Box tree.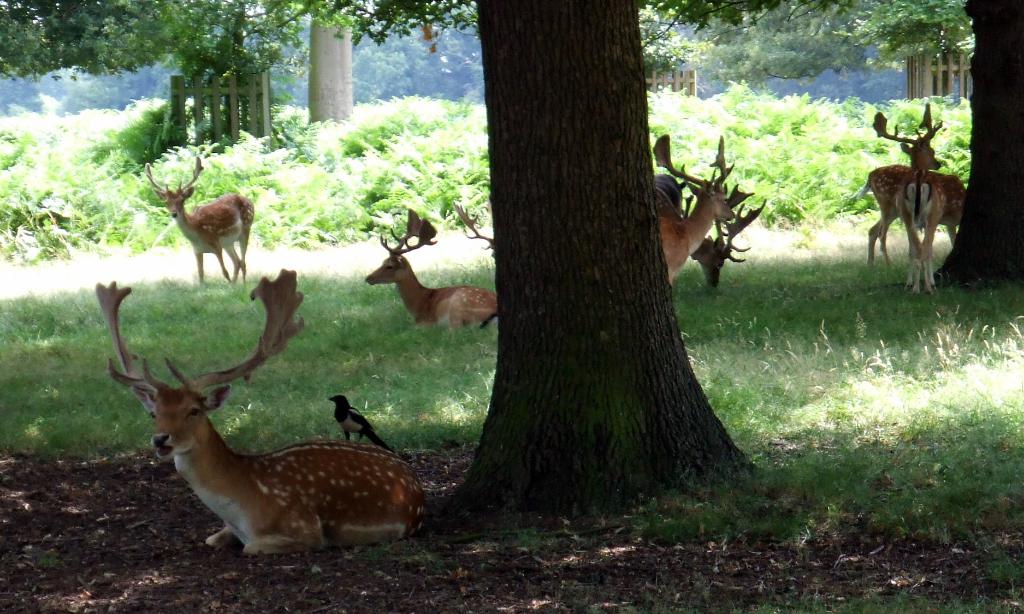
left=285, top=0, right=798, bottom=524.
